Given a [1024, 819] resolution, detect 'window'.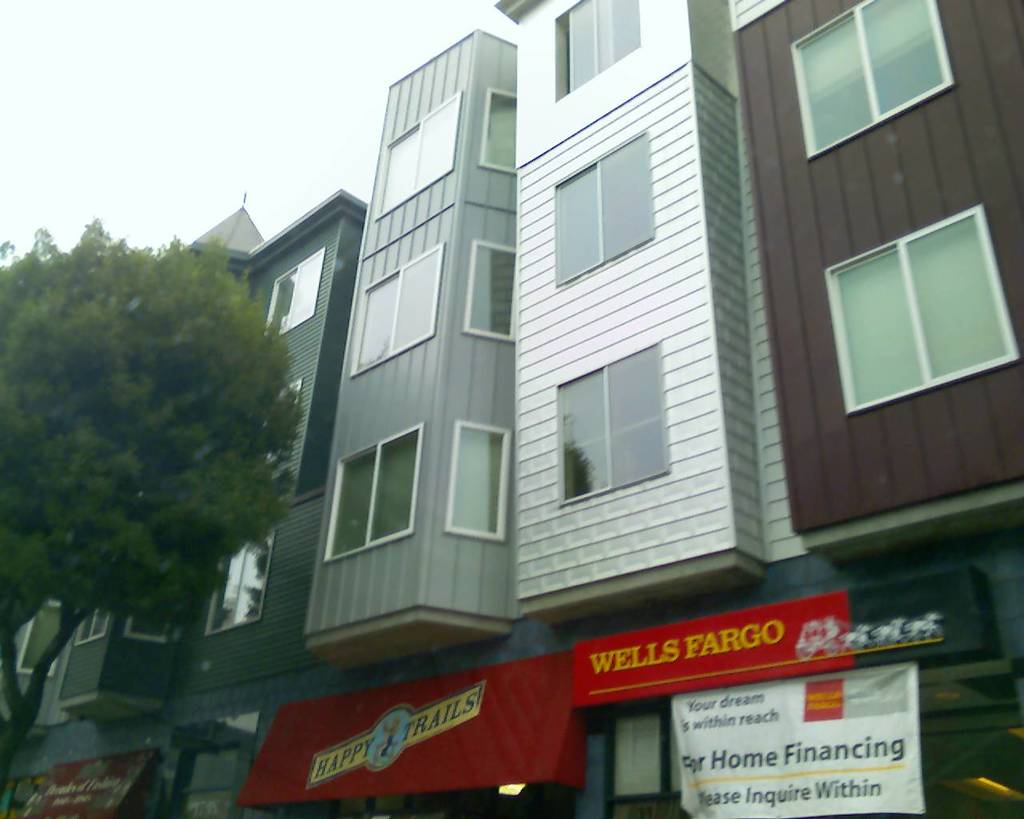
(789,0,959,164).
